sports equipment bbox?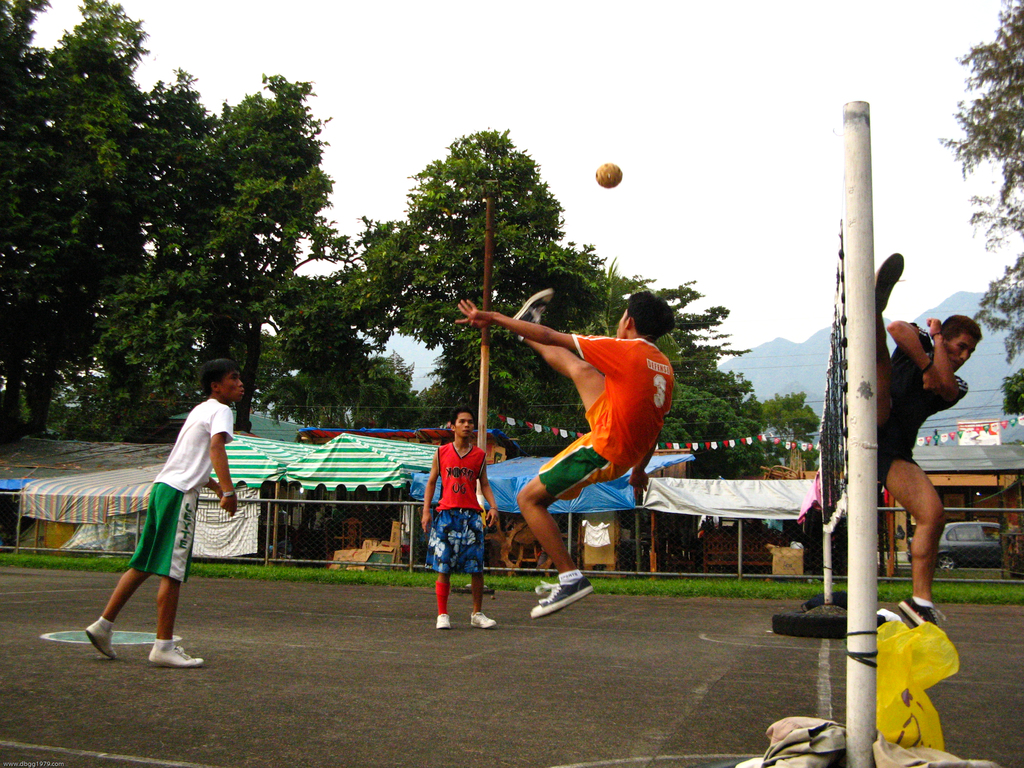
bbox(593, 161, 624, 190)
